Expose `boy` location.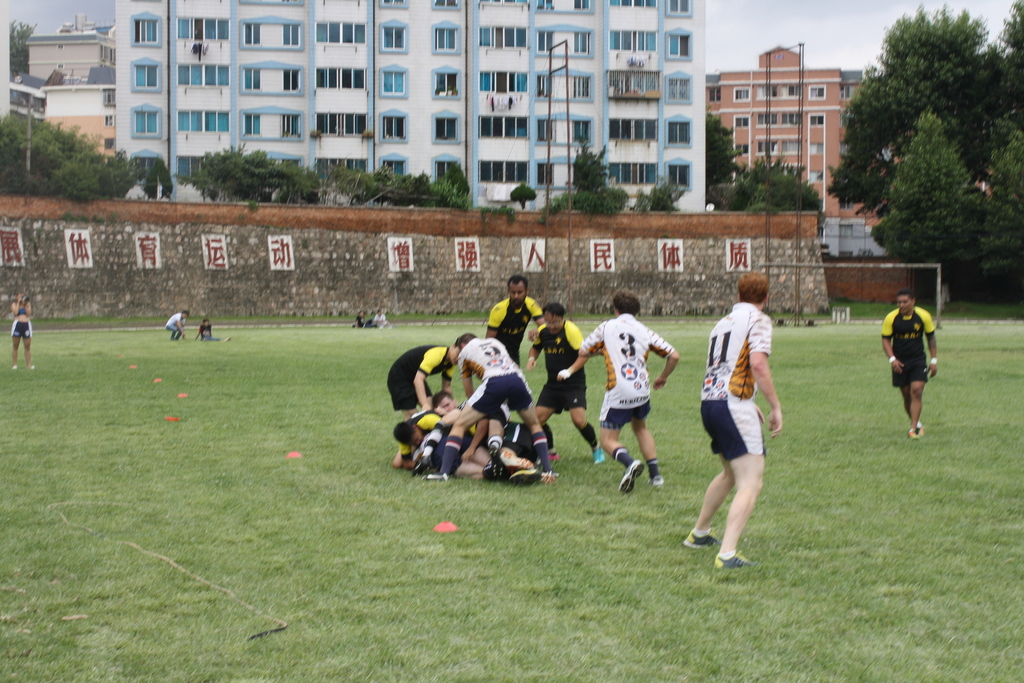
Exposed at (163,309,191,340).
